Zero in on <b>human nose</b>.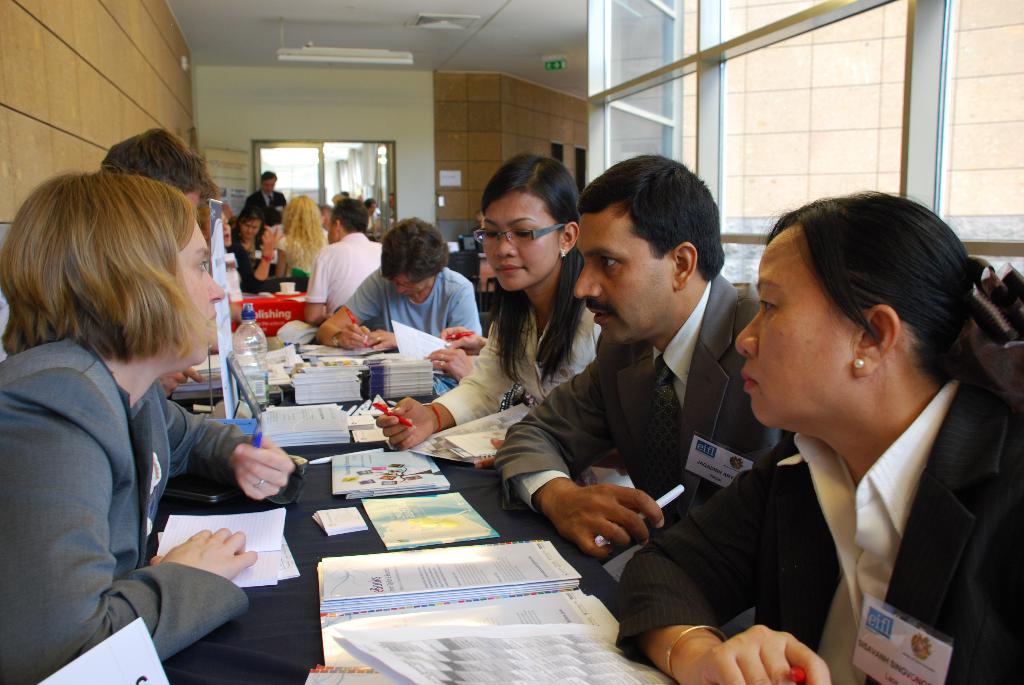
Zeroed in: (573, 268, 599, 298).
